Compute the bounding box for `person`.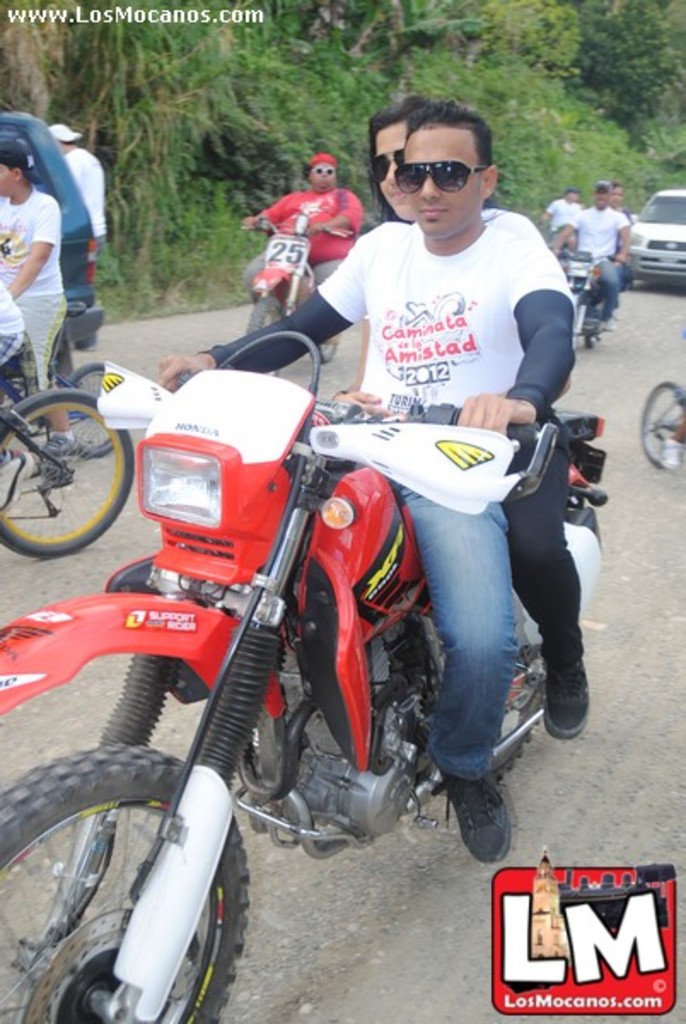
x1=241 y1=147 x2=357 y2=365.
